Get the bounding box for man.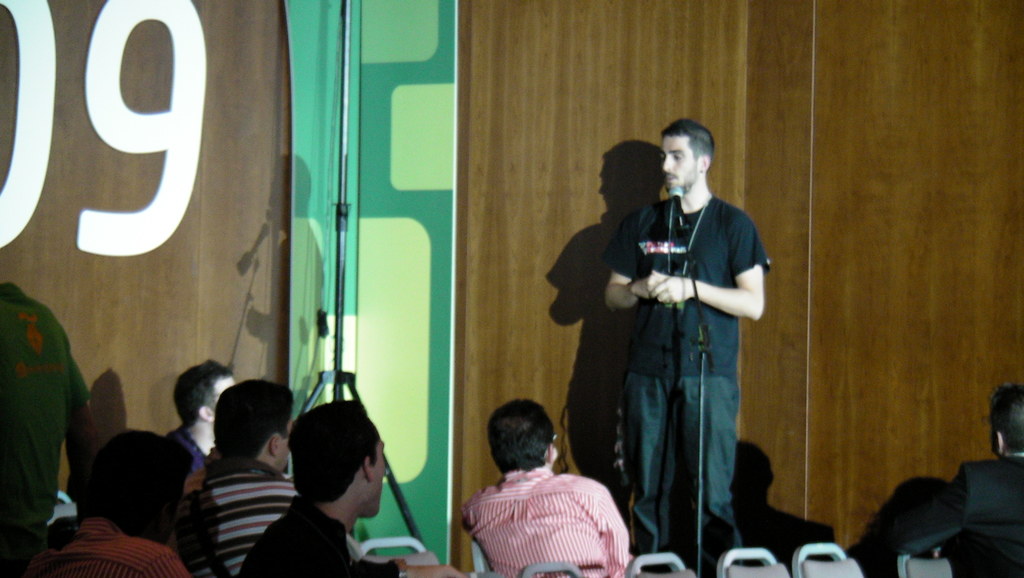
select_region(573, 124, 774, 554).
